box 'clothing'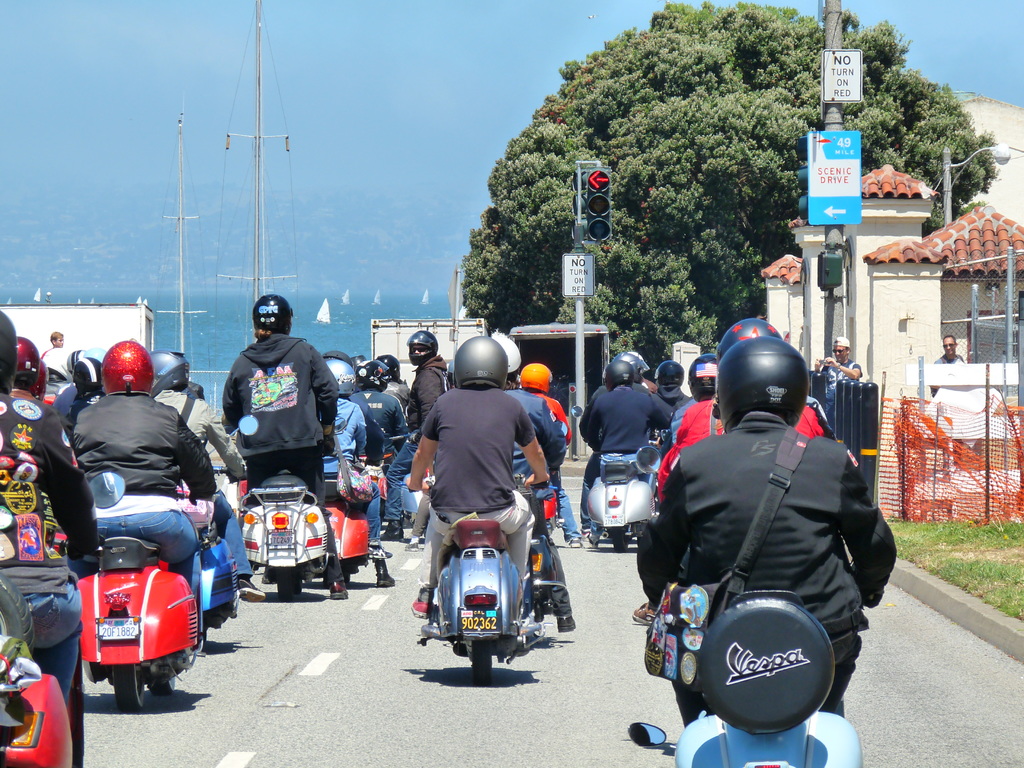
383:379:415:415
